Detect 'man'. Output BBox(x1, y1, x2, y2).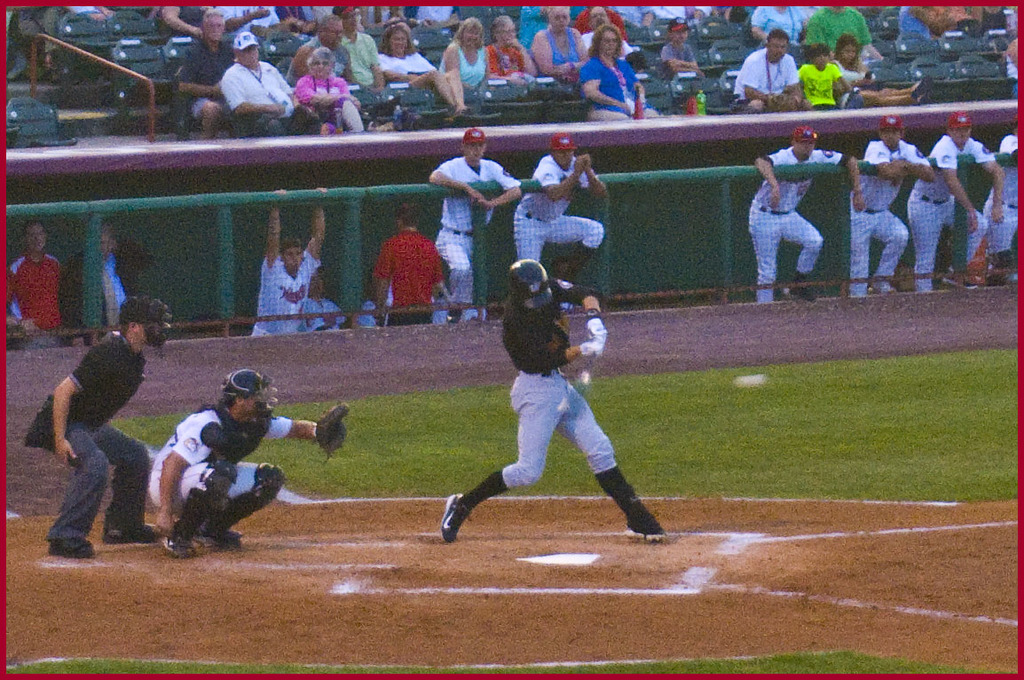
BBox(63, 210, 144, 344).
